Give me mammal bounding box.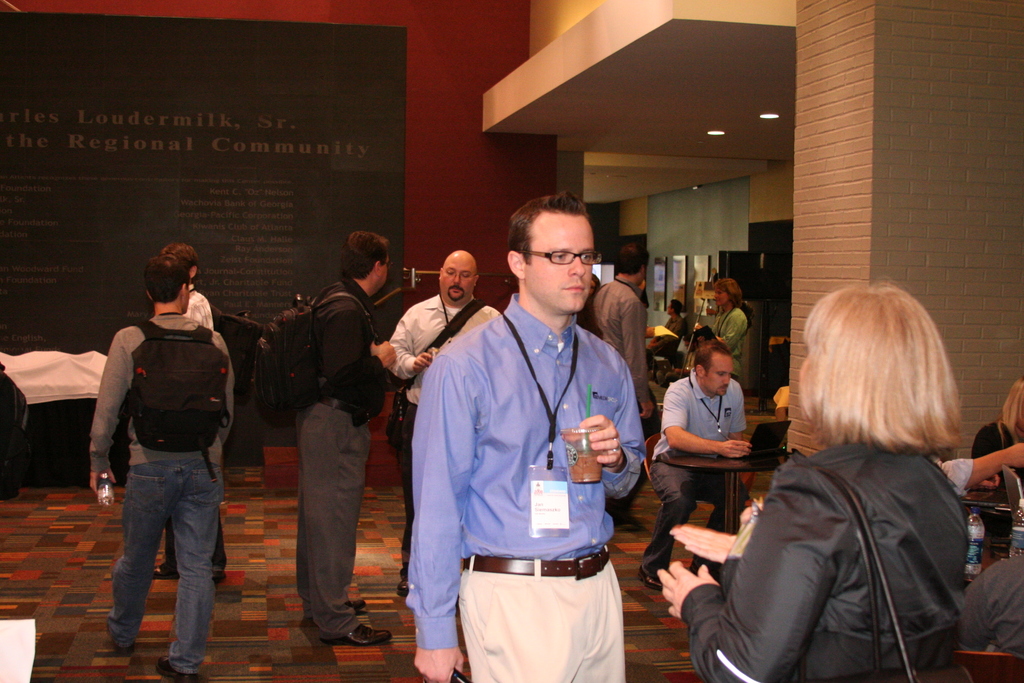
[638,345,752,587].
